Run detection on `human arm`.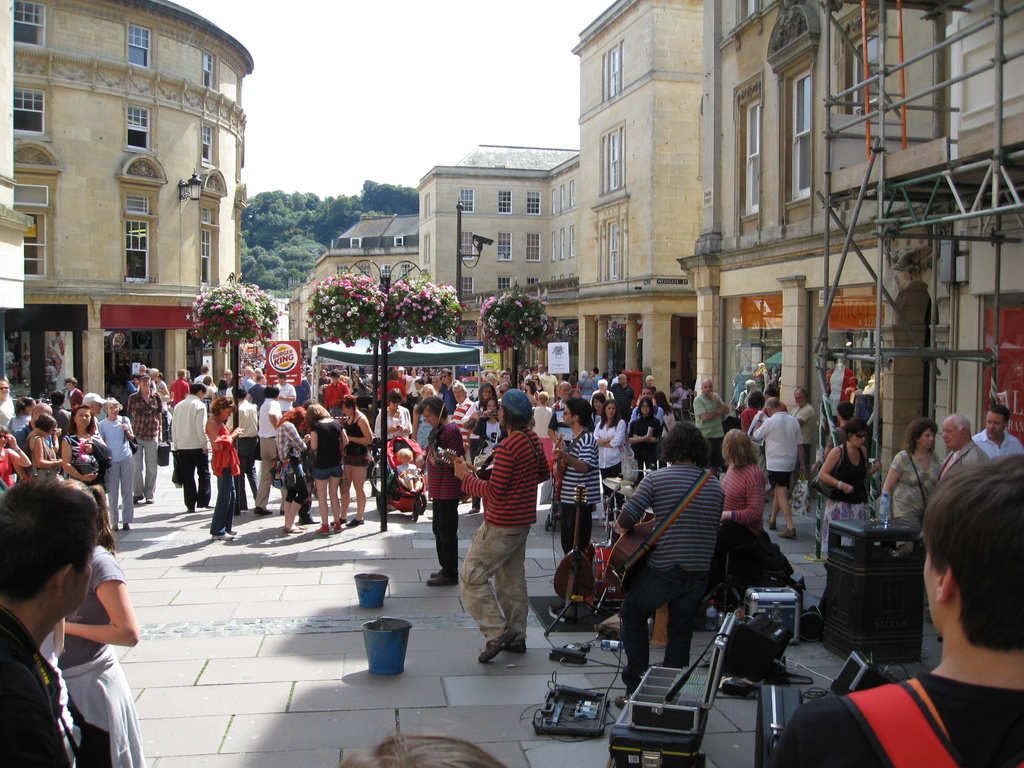
Result: bbox(278, 386, 296, 403).
